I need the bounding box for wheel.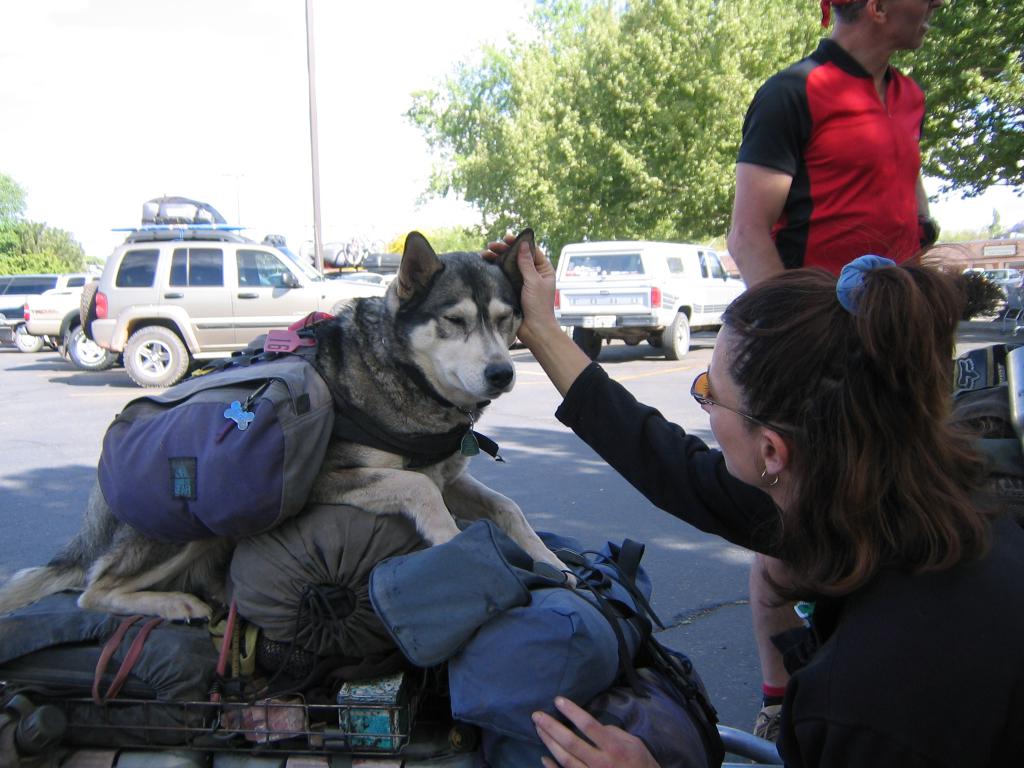
Here it is: select_region(649, 337, 653, 346).
